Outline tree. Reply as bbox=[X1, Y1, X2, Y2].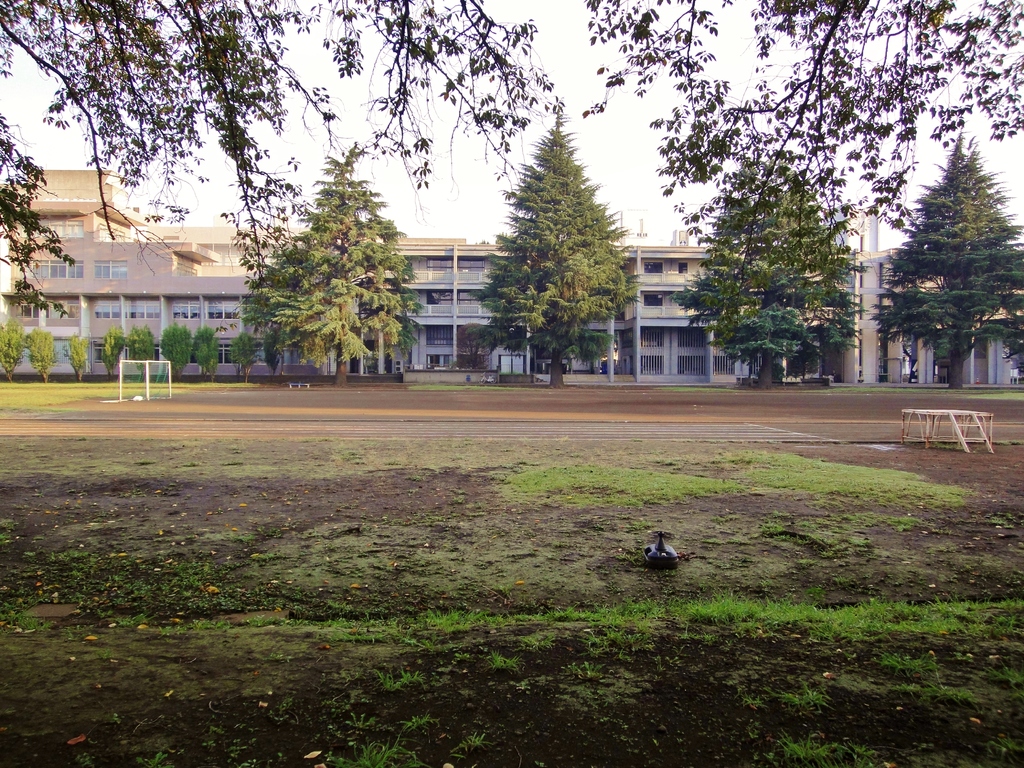
bbox=[580, 0, 1023, 280].
